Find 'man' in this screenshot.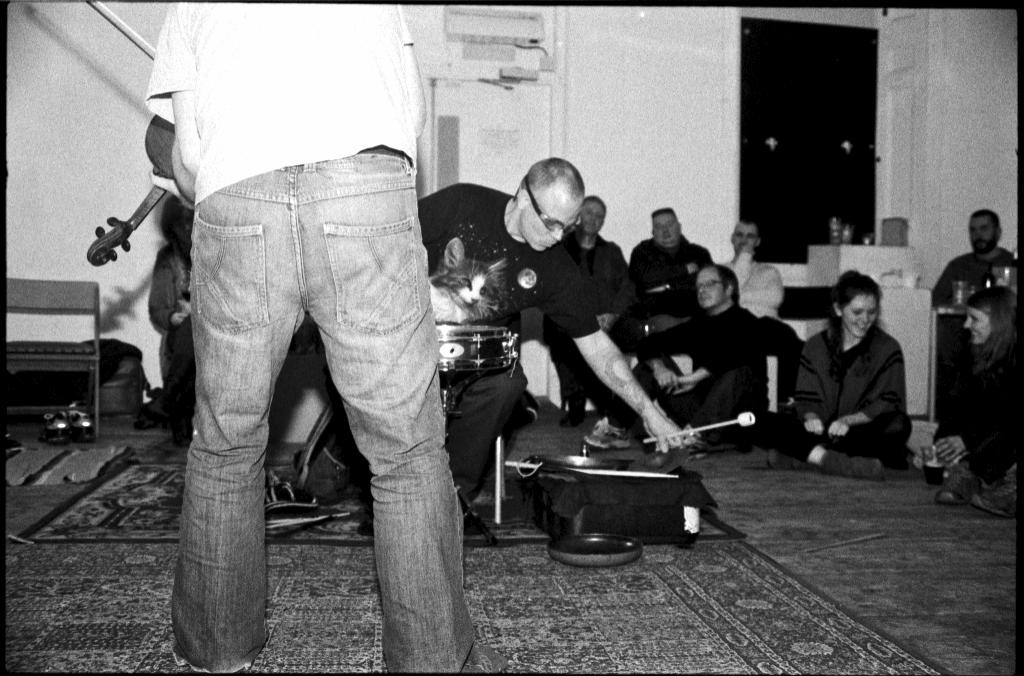
The bounding box for 'man' is [544,190,635,429].
